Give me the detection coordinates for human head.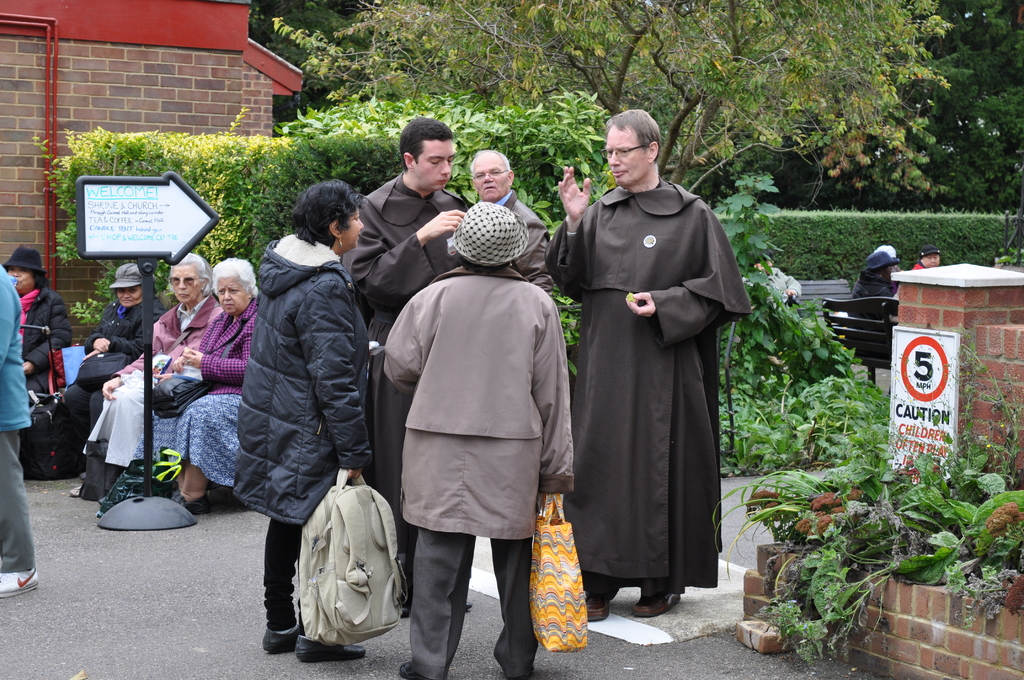
crop(390, 113, 465, 184).
